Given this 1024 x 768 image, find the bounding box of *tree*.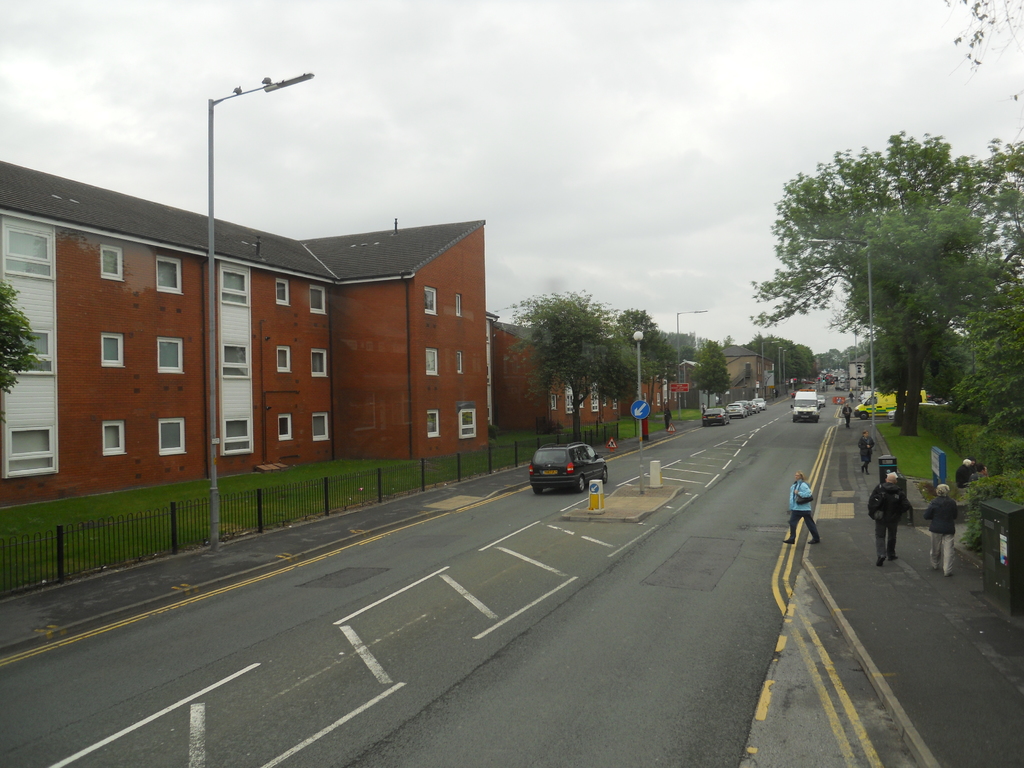
(x1=0, y1=275, x2=43, y2=396).
